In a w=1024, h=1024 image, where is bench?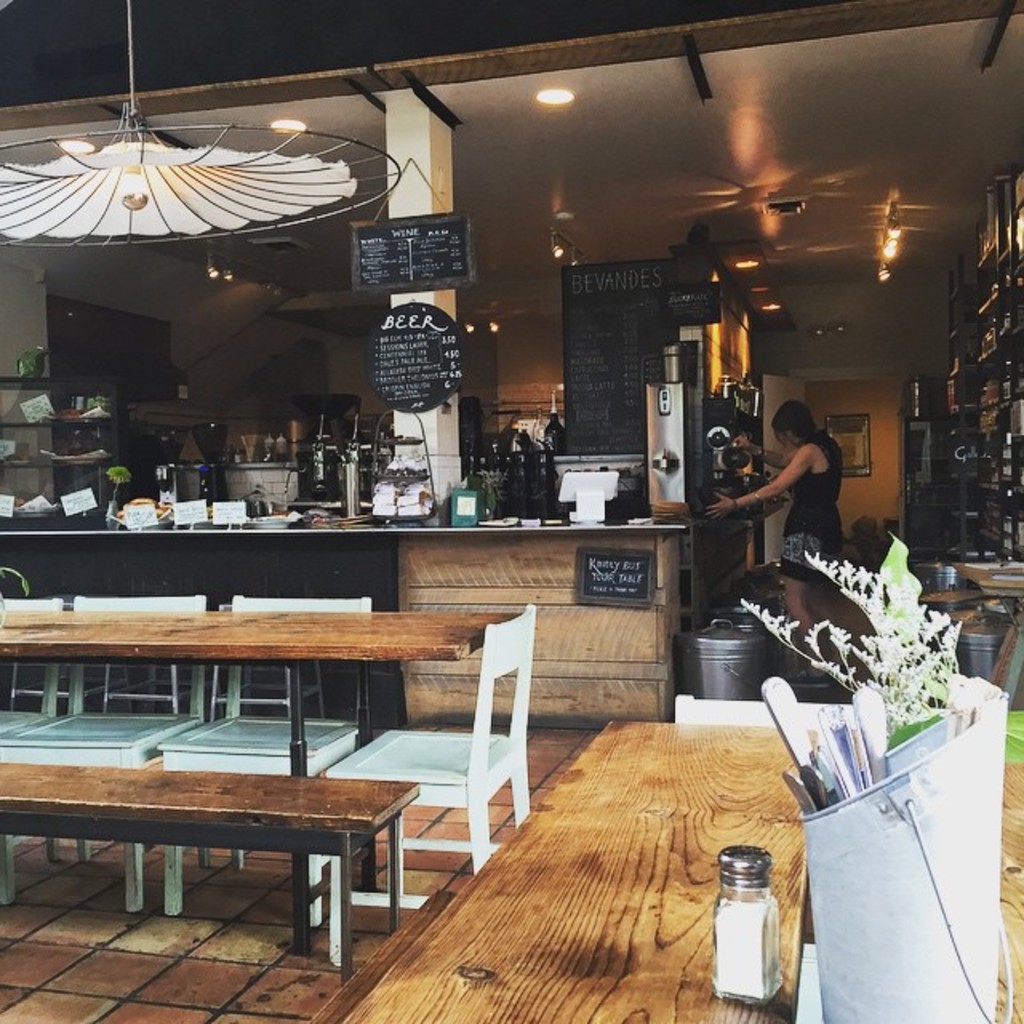
342,720,818,1022.
